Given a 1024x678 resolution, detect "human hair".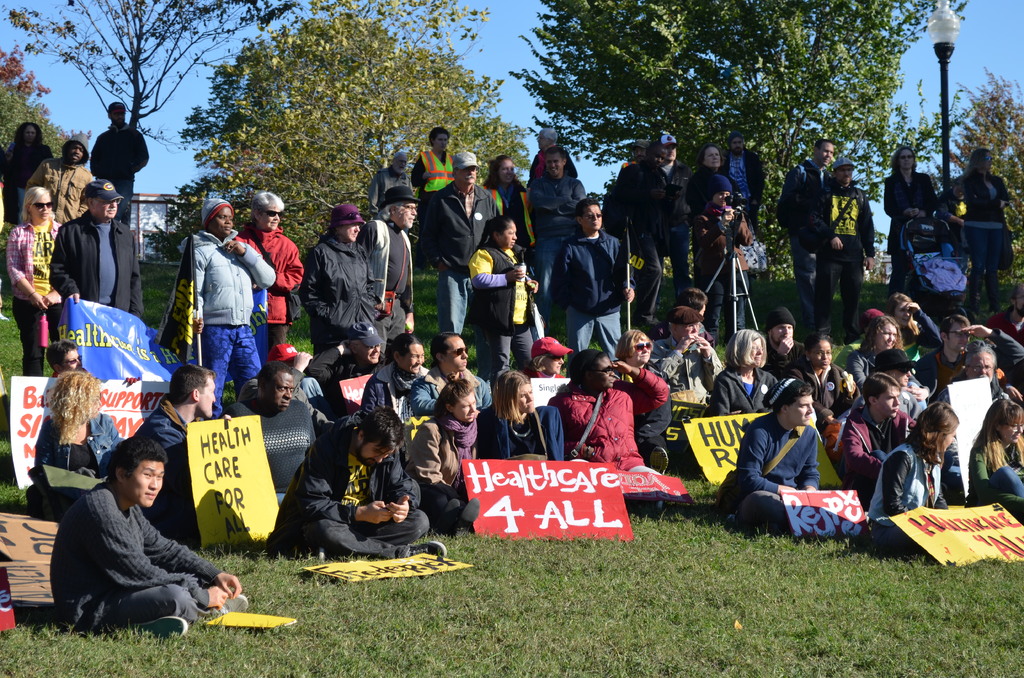
Rect(47, 370, 102, 454).
